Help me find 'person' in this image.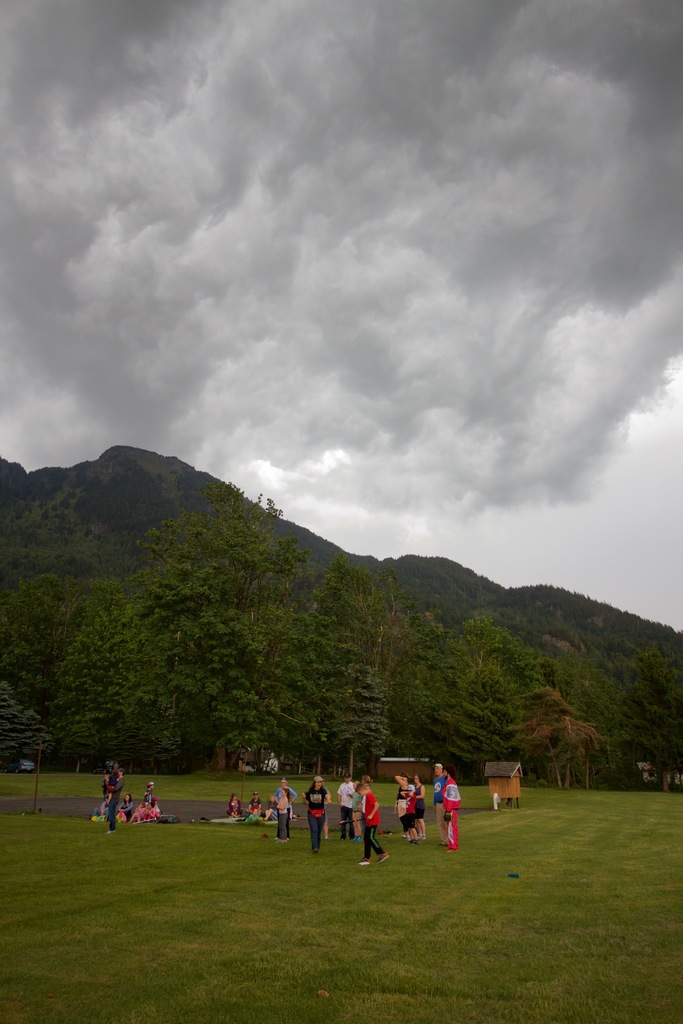
Found it: bbox=(344, 781, 349, 834).
